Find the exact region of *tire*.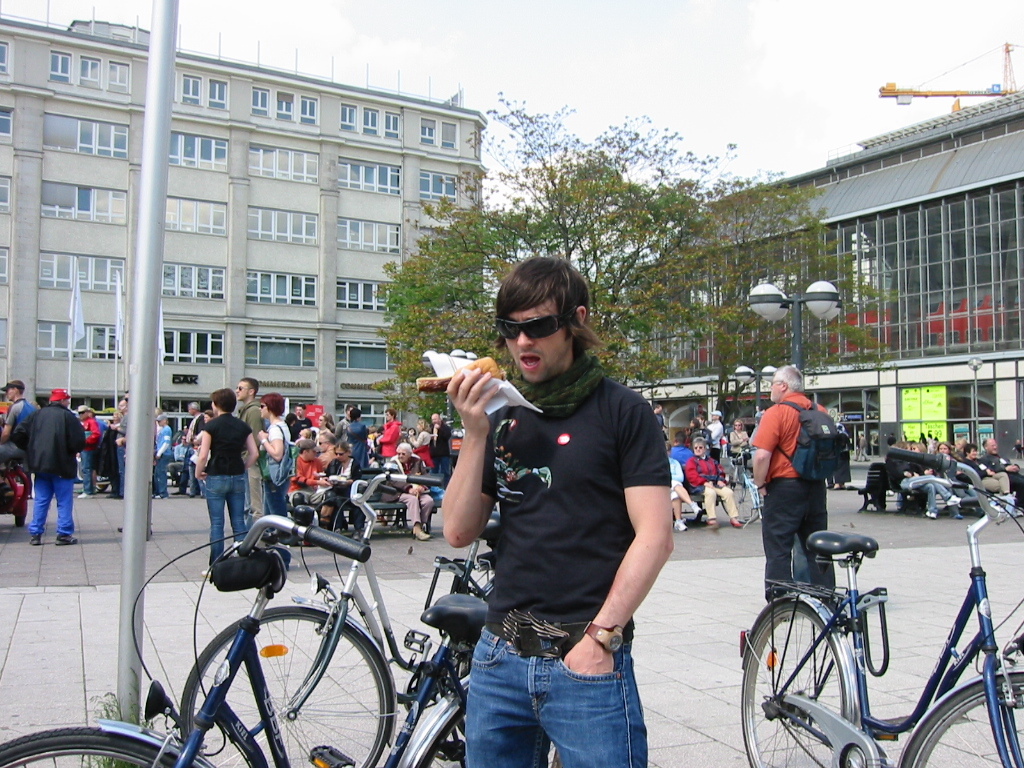
Exact region: region(419, 699, 559, 767).
